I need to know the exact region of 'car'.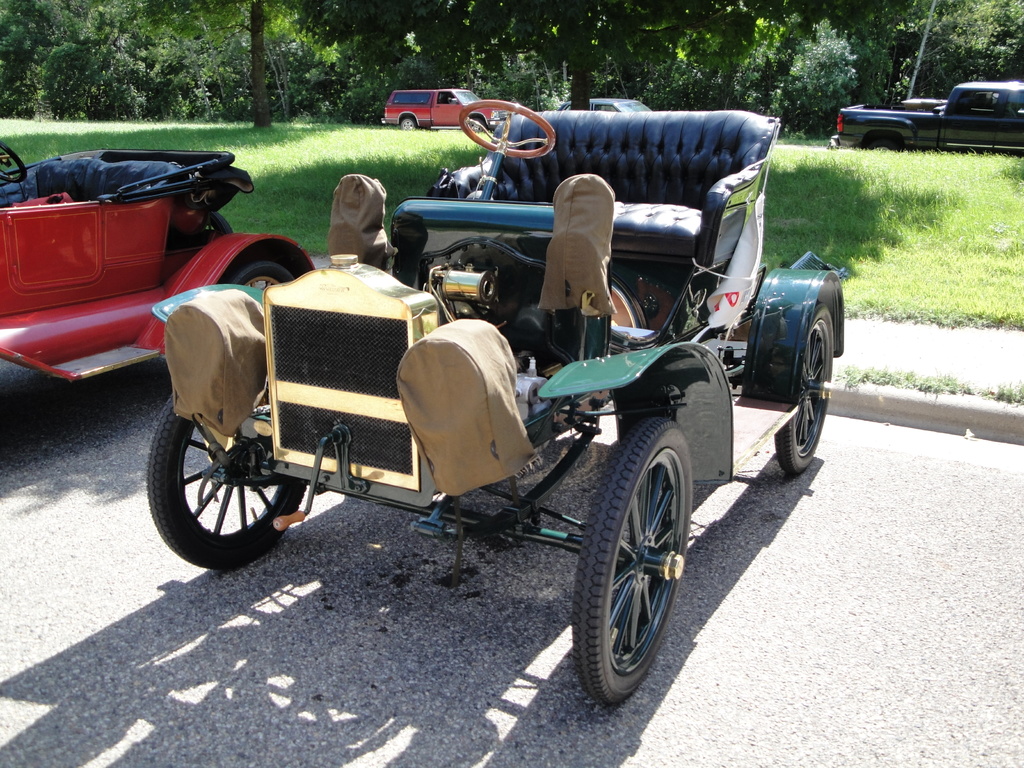
Region: x1=384, y1=88, x2=503, y2=131.
